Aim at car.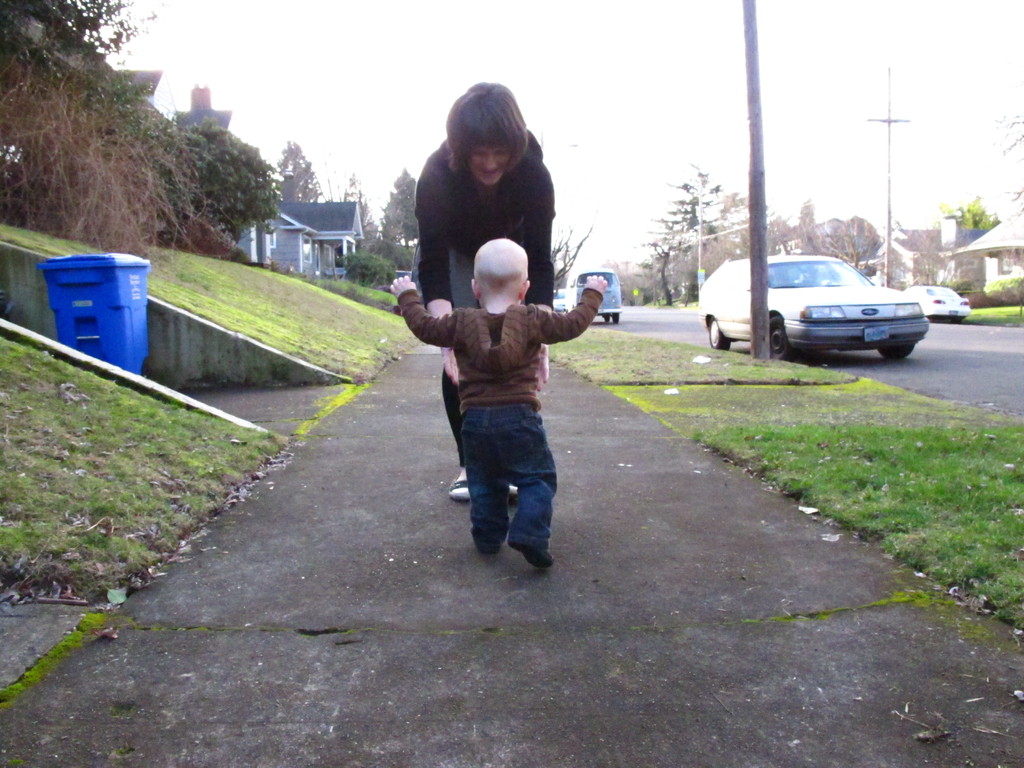
Aimed at x1=898, y1=284, x2=970, y2=321.
